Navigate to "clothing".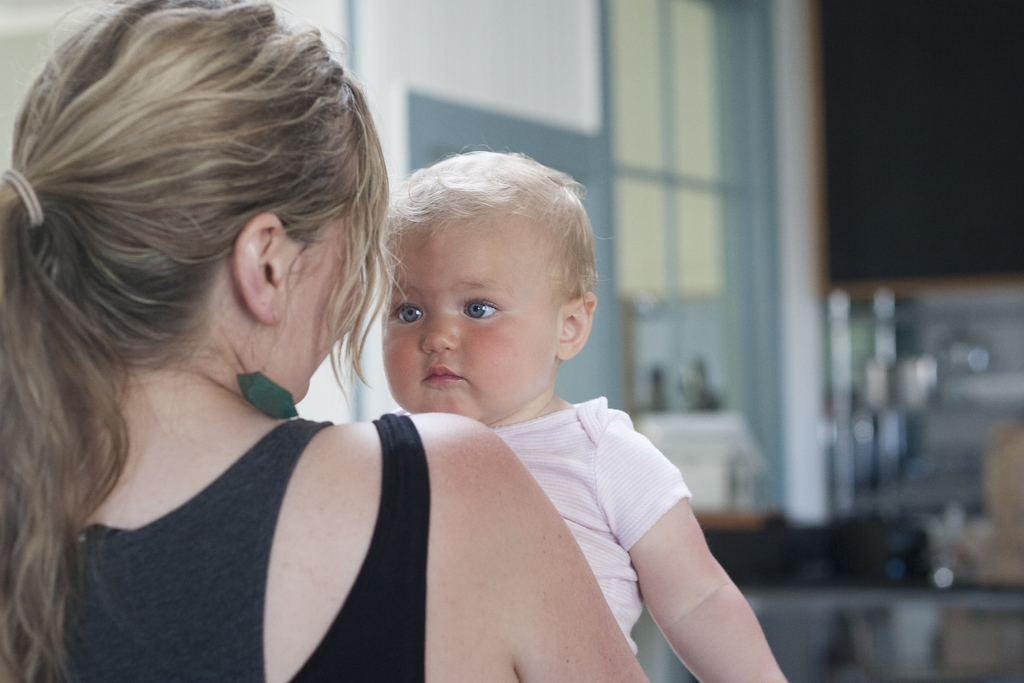
Navigation target: <region>484, 403, 694, 659</region>.
